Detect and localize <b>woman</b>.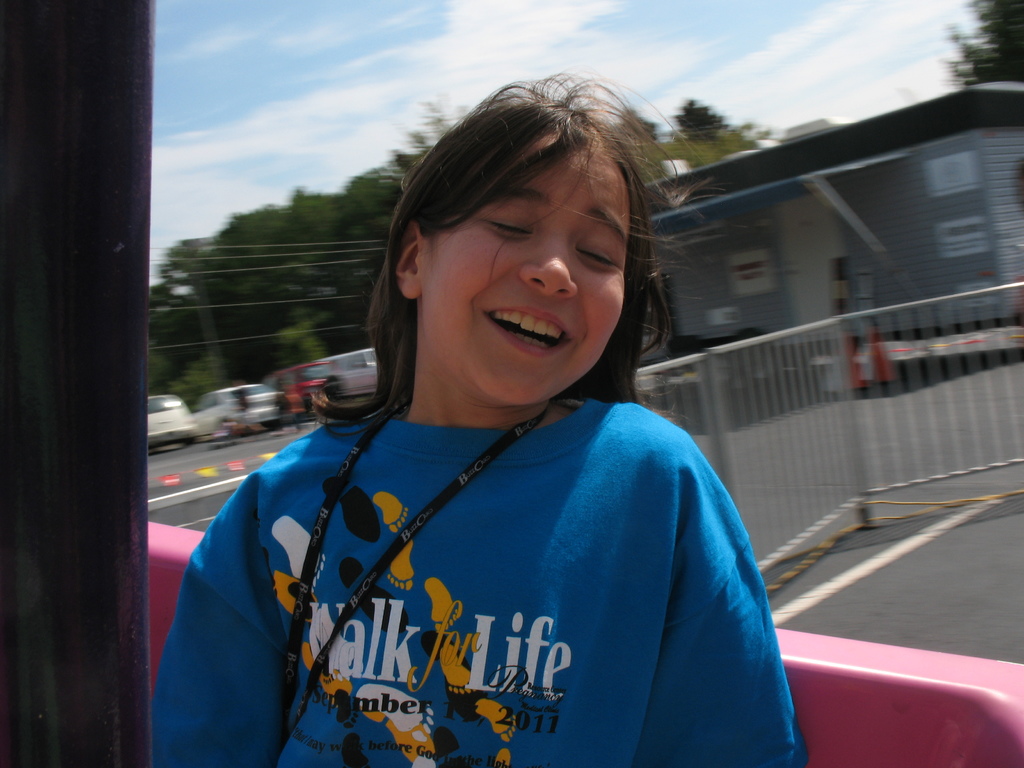
Localized at (x1=157, y1=68, x2=809, y2=767).
